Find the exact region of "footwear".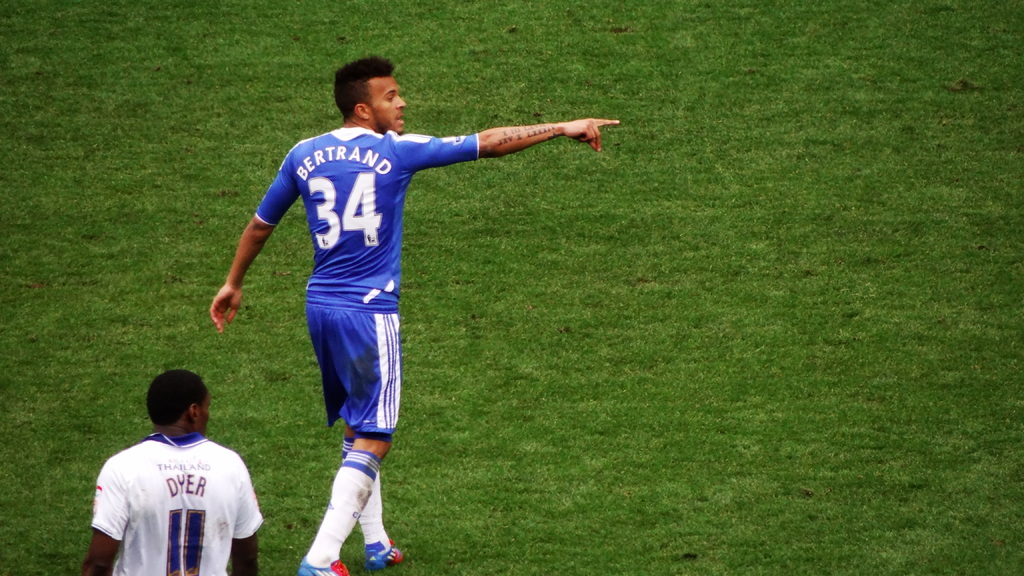
Exact region: rect(298, 559, 352, 575).
